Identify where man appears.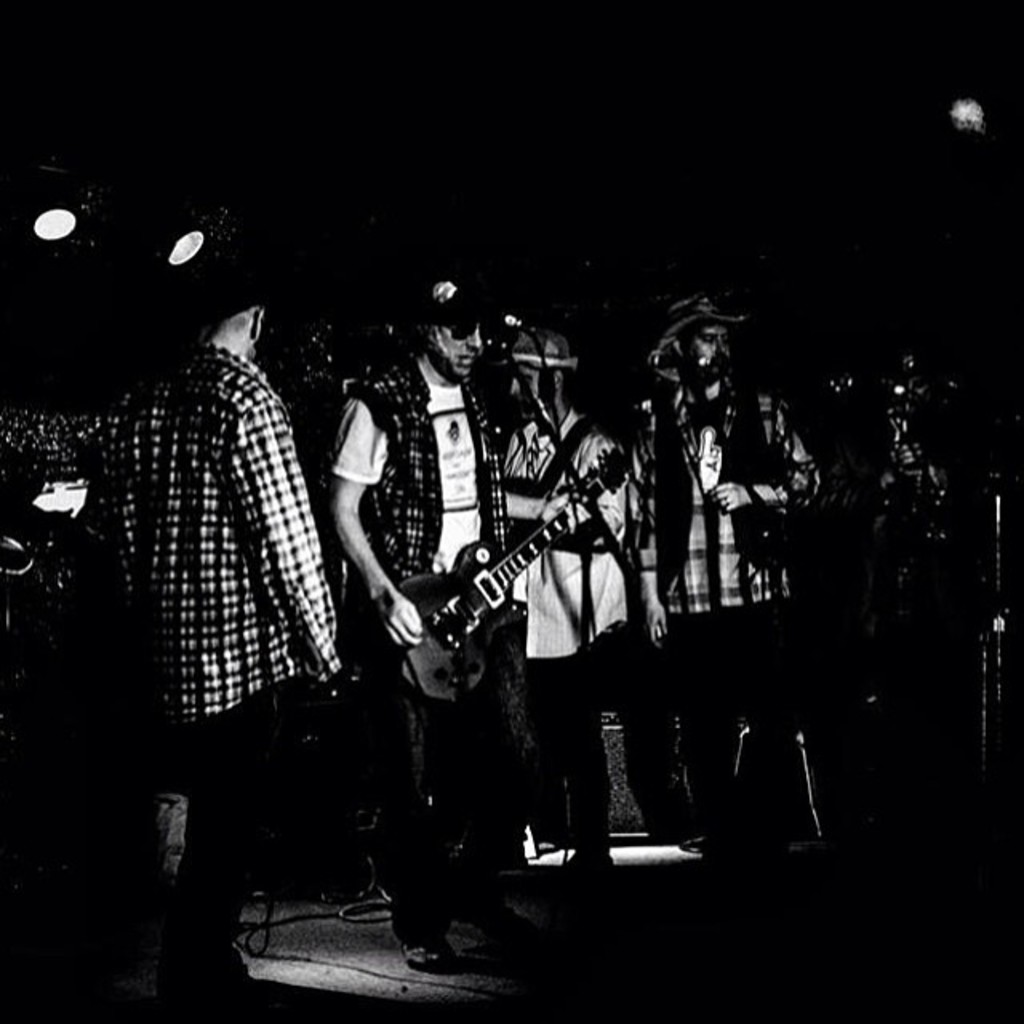
Appears at box=[632, 293, 824, 882].
